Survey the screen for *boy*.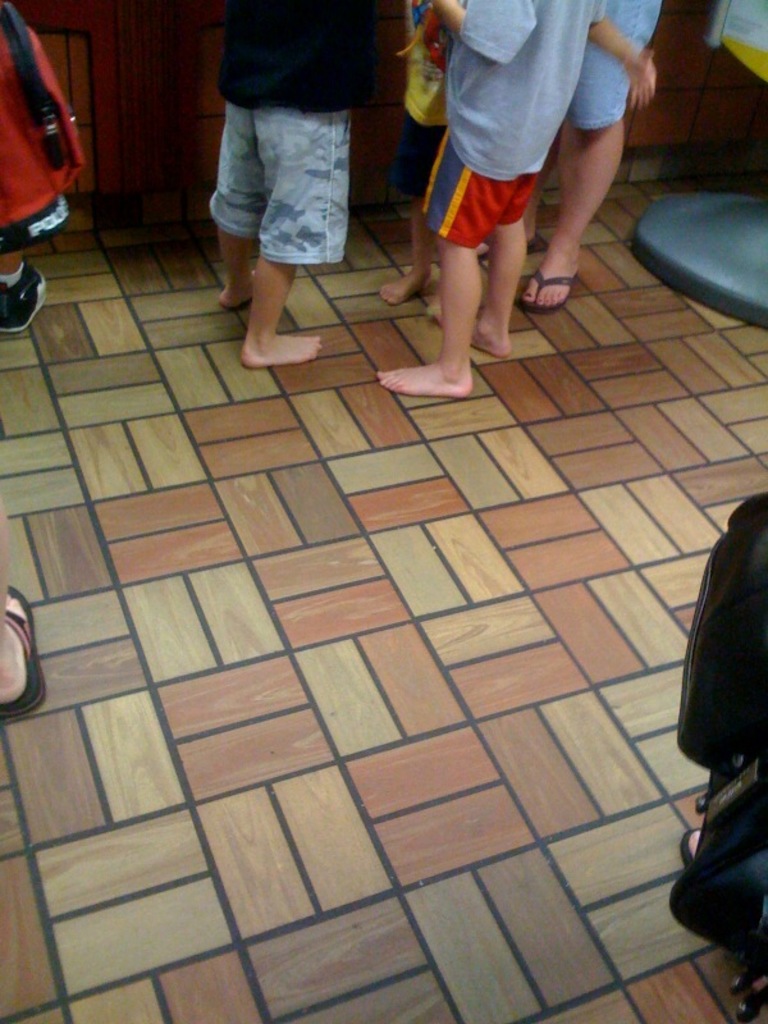
Survey found: detection(0, 463, 49, 716).
